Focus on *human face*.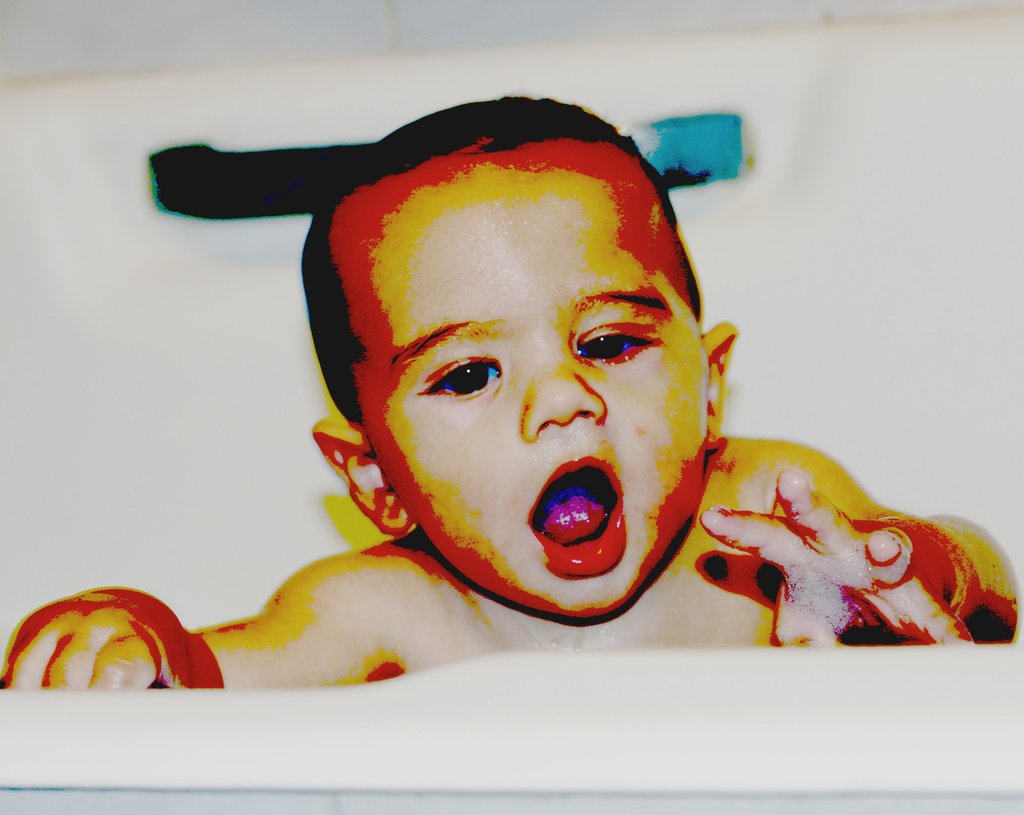
Focused at [350,138,709,623].
